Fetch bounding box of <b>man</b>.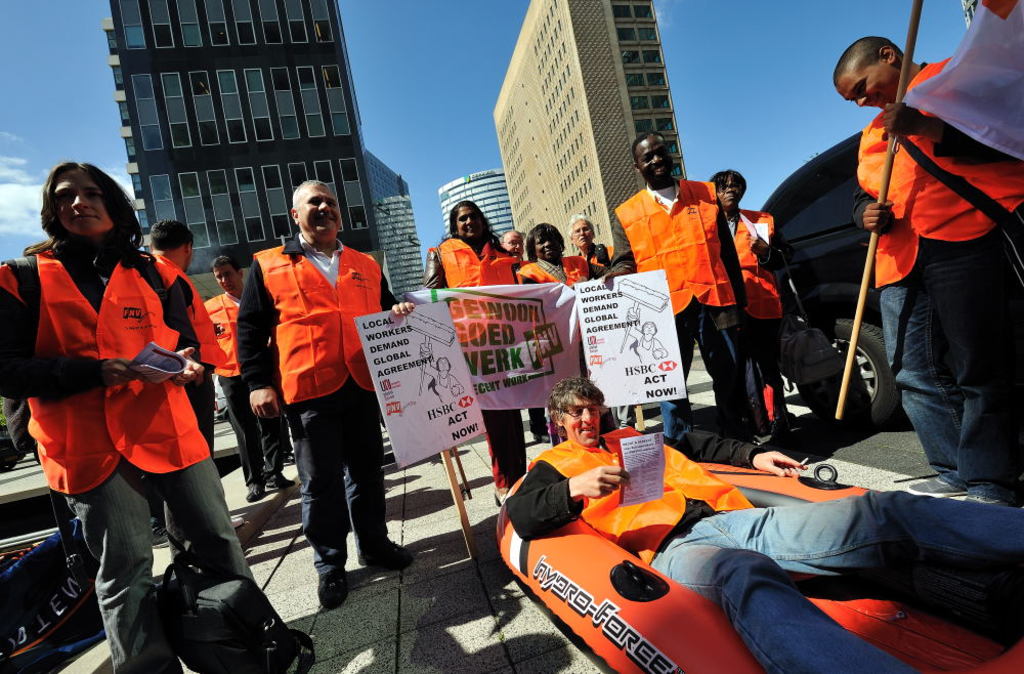
Bbox: [825,33,1023,519].
